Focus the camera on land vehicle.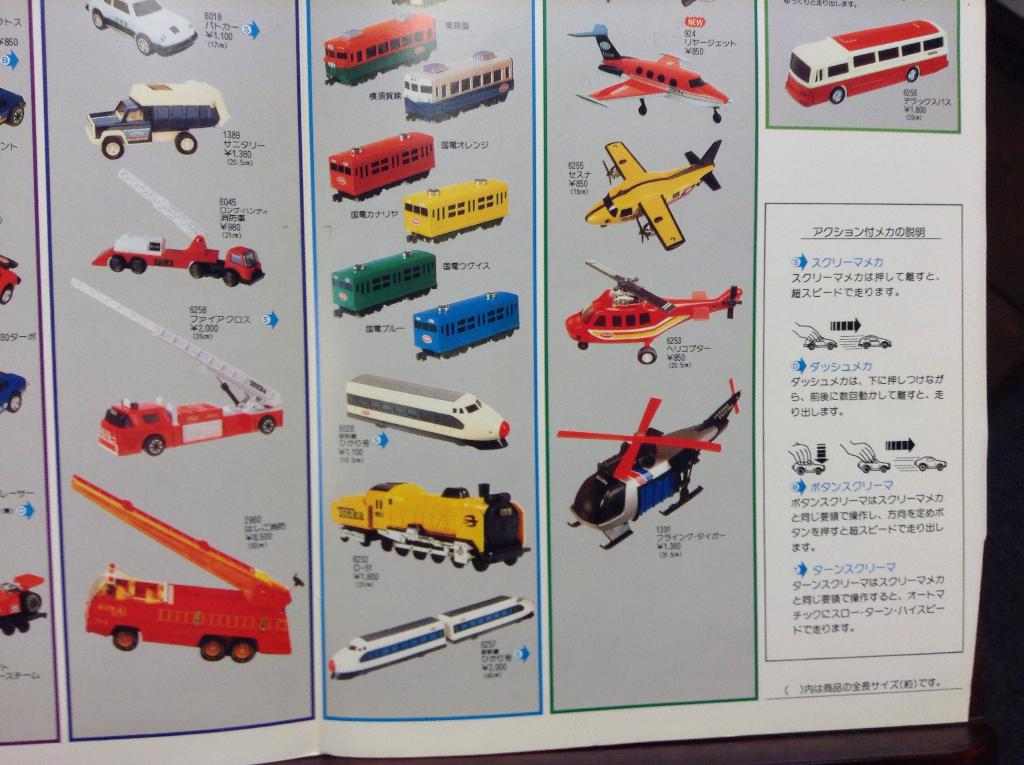
Focus region: 326,127,438,203.
